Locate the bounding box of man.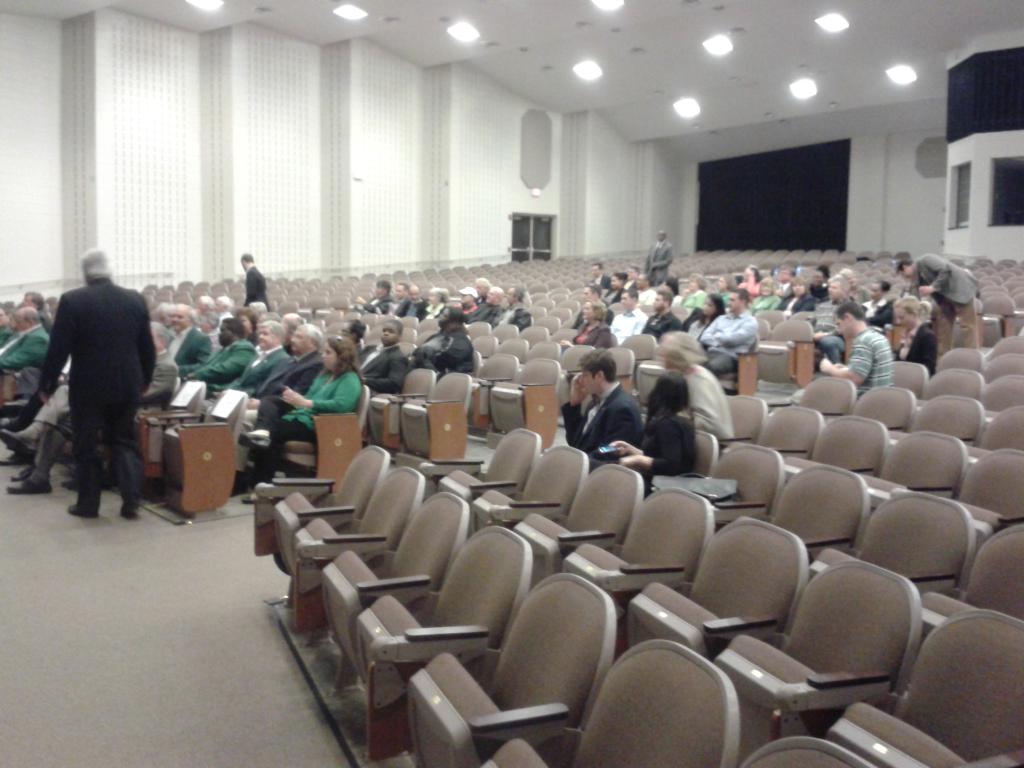
Bounding box: [0, 301, 15, 346].
